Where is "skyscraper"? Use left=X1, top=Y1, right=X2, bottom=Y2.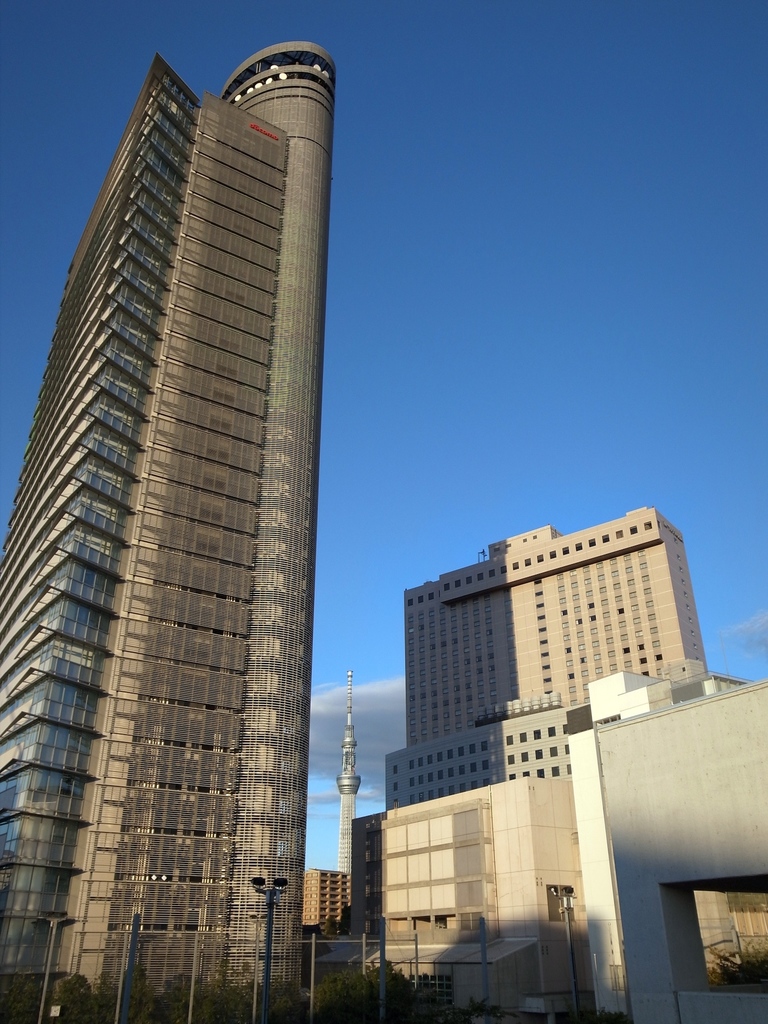
left=2, top=20, right=353, bottom=969.
